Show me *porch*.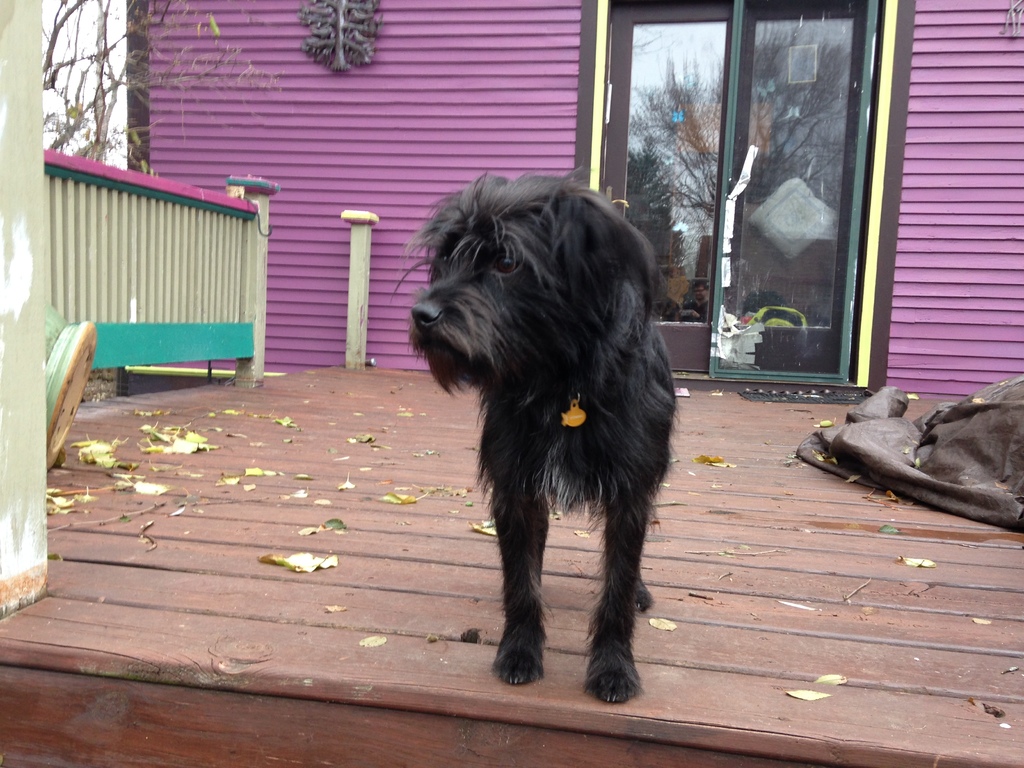
*porch* is here: left=1, top=365, right=1023, bottom=764.
